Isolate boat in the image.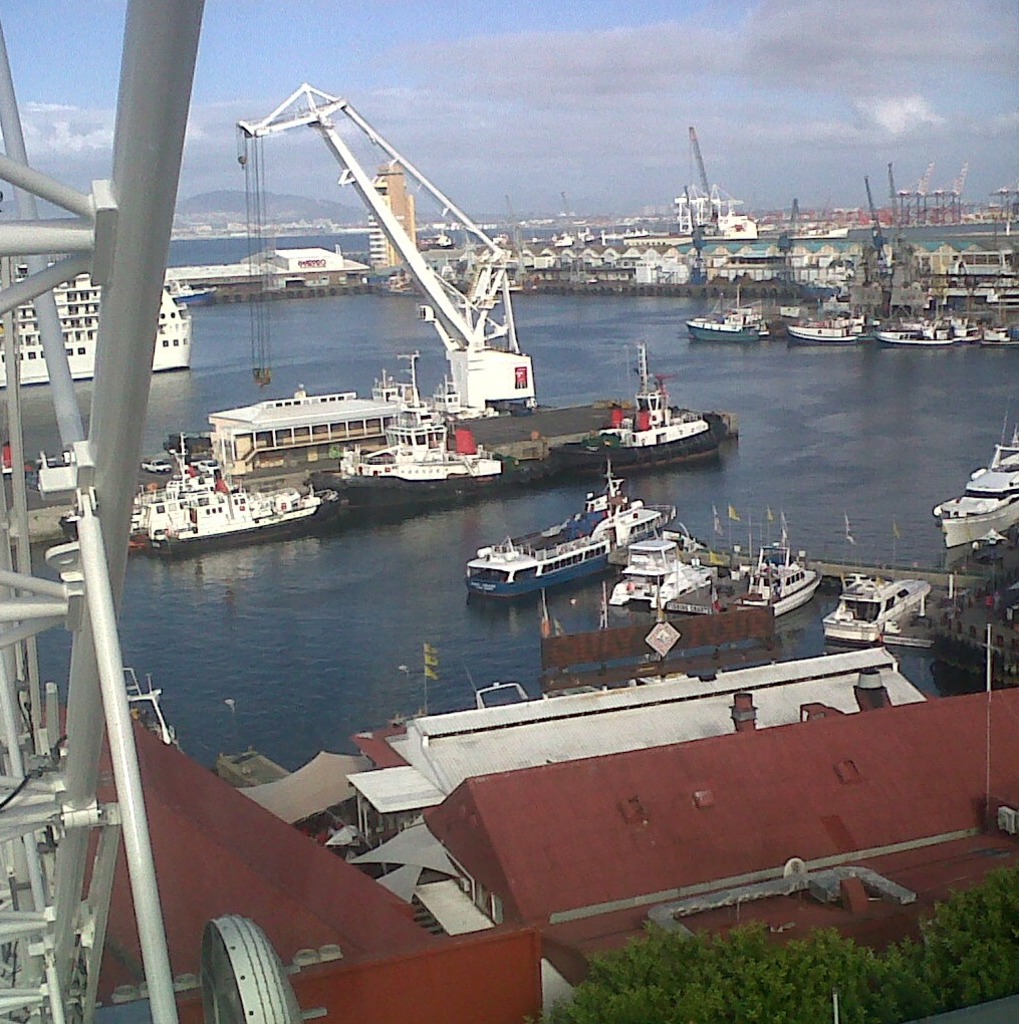
Isolated region: crop(603, 524, 731, 606).
